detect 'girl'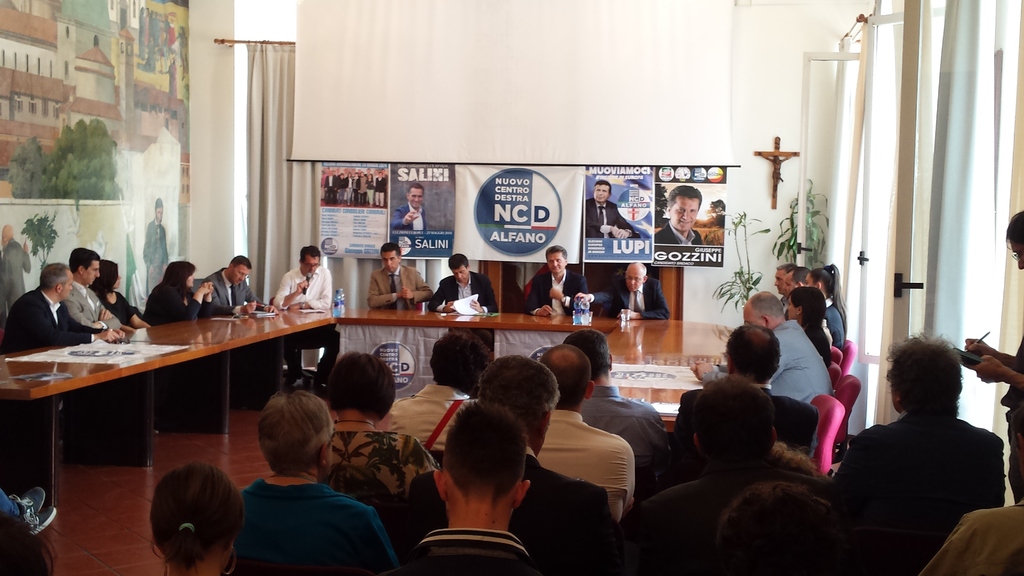
x1=90, y1=257, x2=143, y2=331
